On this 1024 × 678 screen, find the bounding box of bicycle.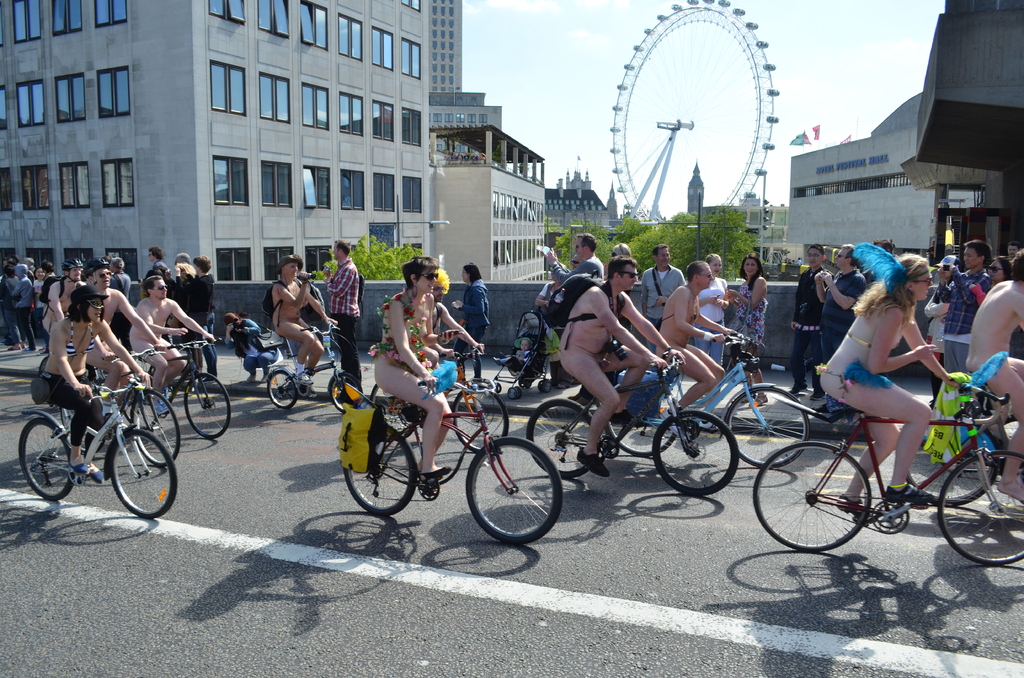
Bounding box: <bbox>19, 378, 177, 524</bbox>.
